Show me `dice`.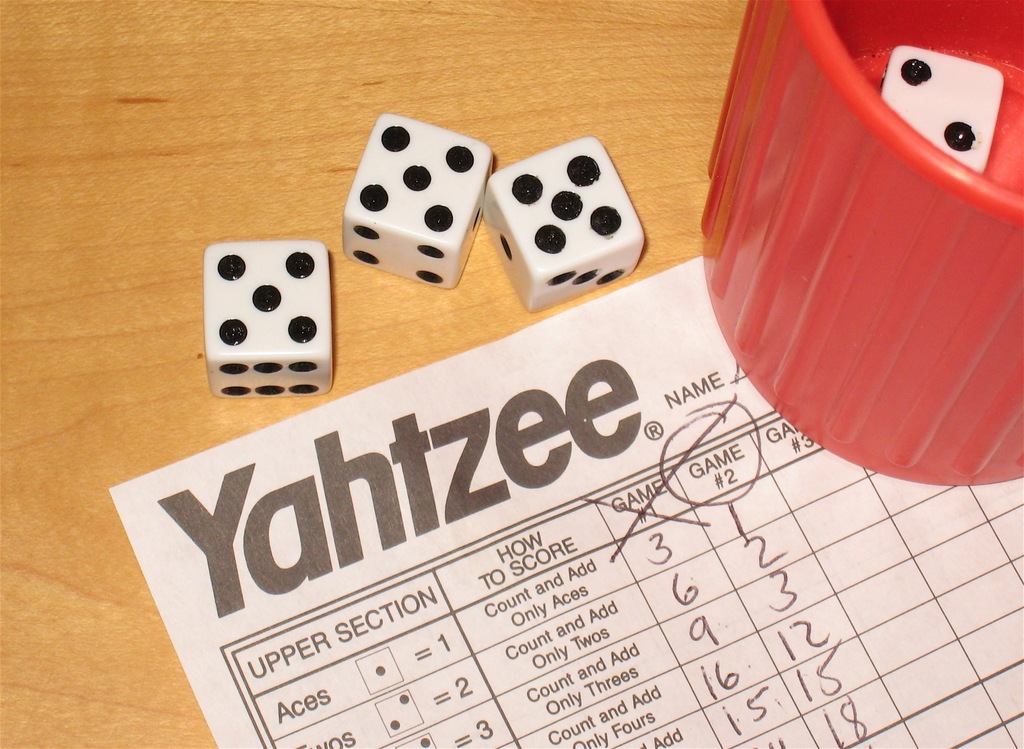
`dice` is here: 203, 240, 337, 398.
